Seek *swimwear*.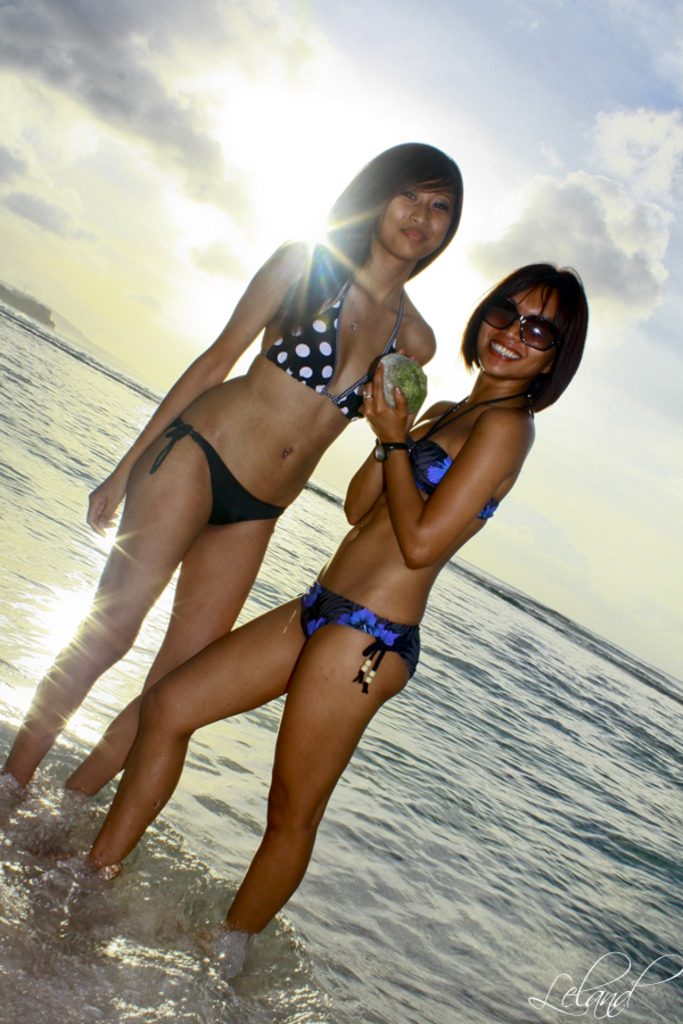
[146, 415, 290, 534].
